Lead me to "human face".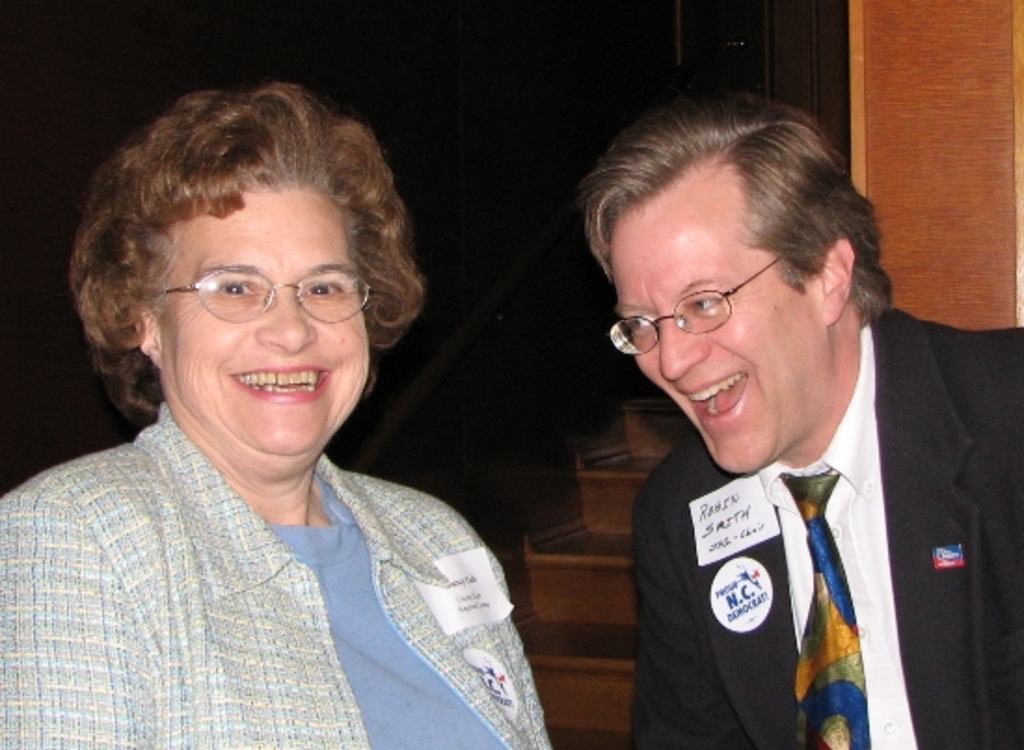
Lead to select_region(607, 153, 821, 473).
